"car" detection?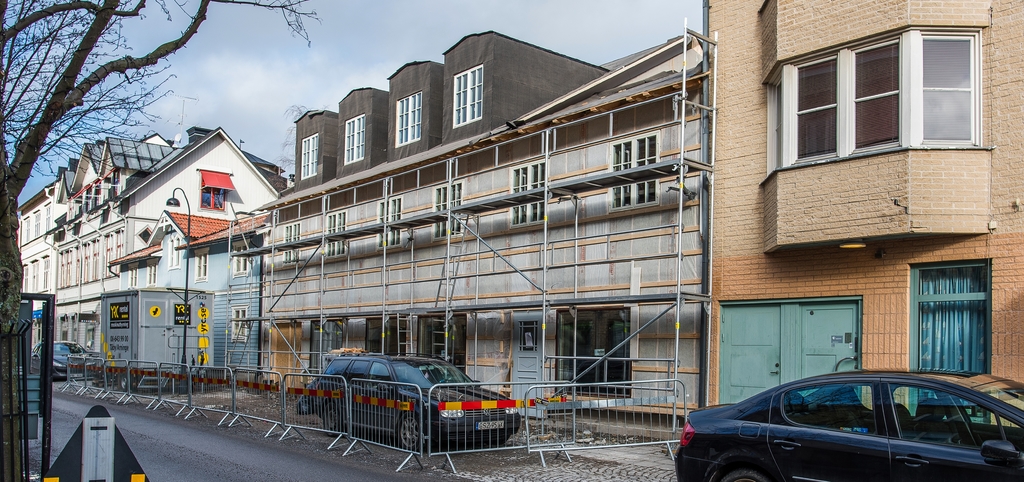
Rect(675, 364, 1023, 481)
